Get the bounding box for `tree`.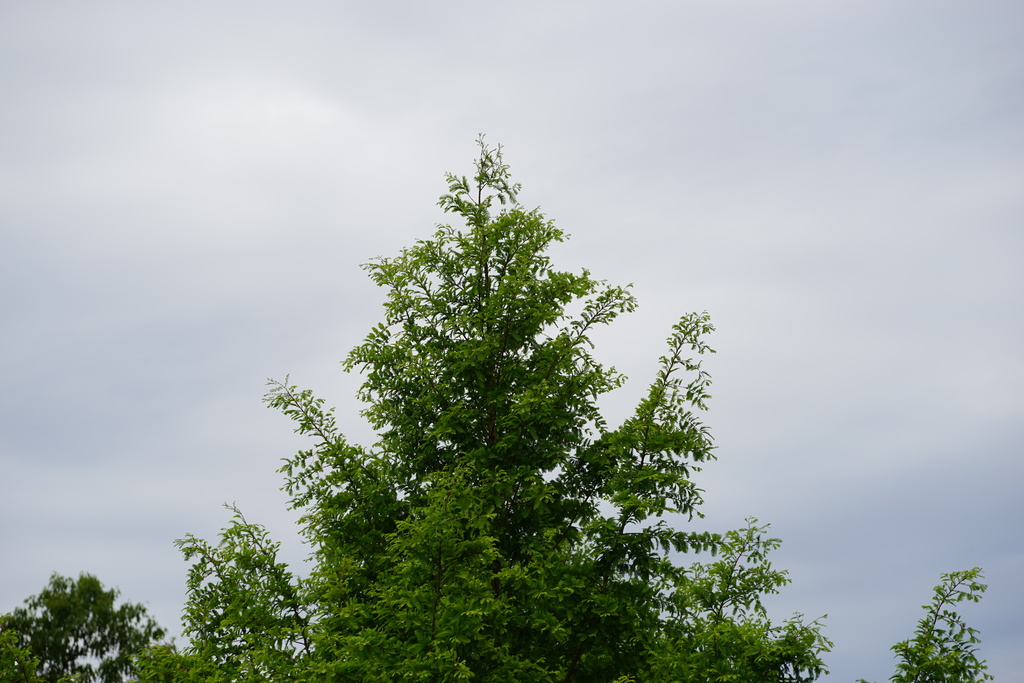
{"x1": 0, "y1": 569, "x2": 180, "y2": 682}.
